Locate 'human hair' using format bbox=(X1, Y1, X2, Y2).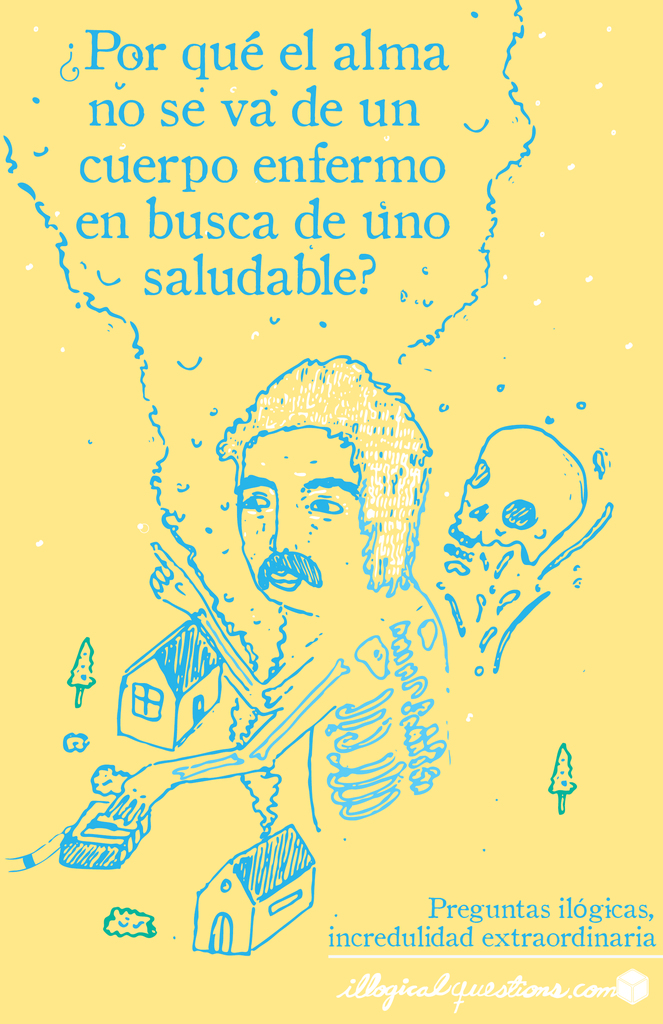
bbox=(211, 356, 421, 584).
